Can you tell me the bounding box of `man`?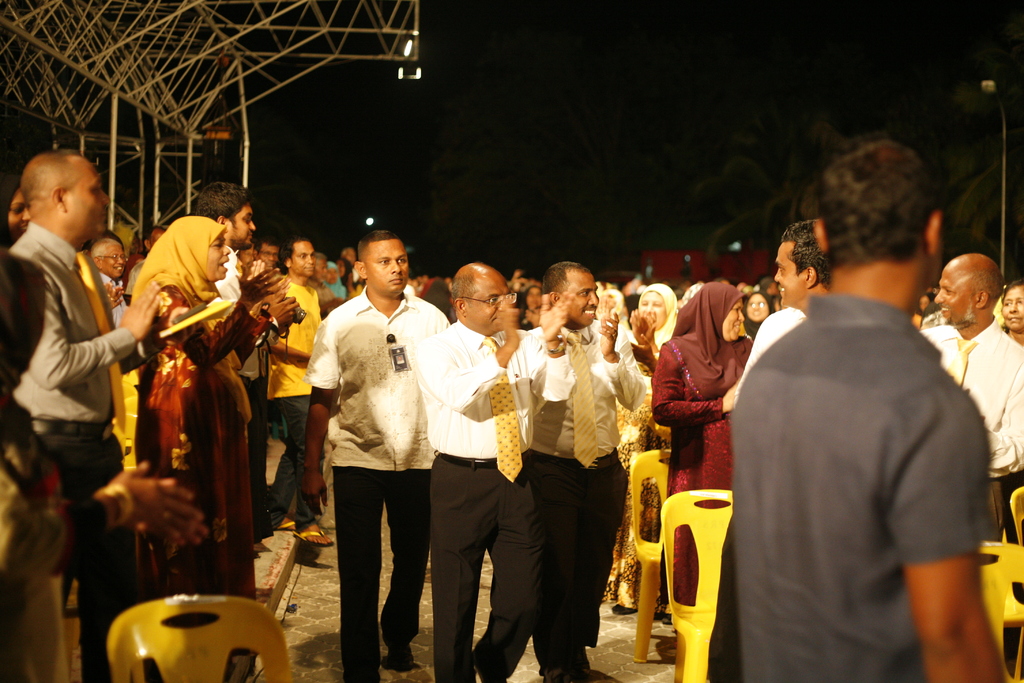
pyautogui.locateOnScreen(515, 257, 645, 682).
